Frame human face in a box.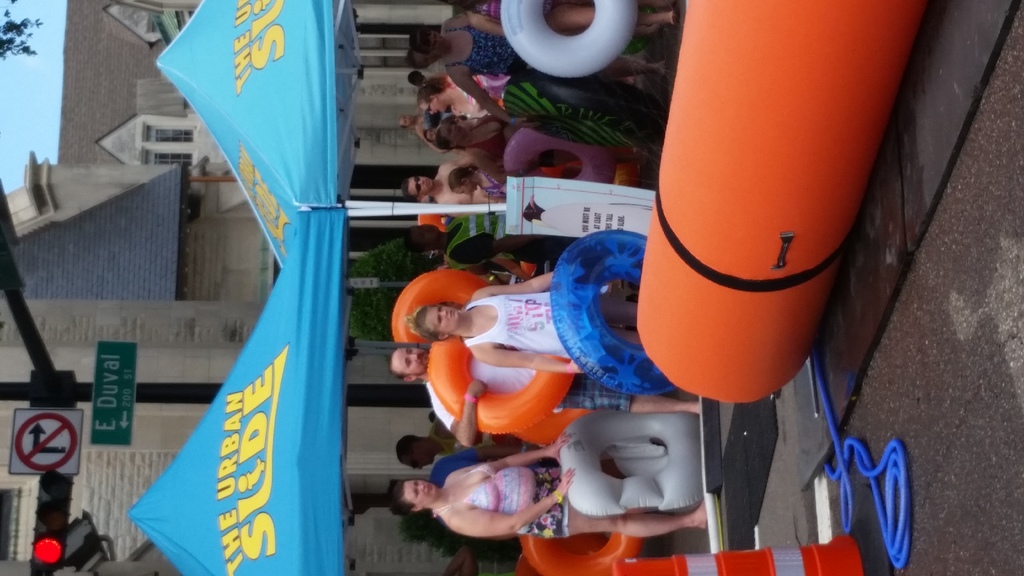
{"left": 427, "top": 303, "right": 460, "bottom": 337}.
